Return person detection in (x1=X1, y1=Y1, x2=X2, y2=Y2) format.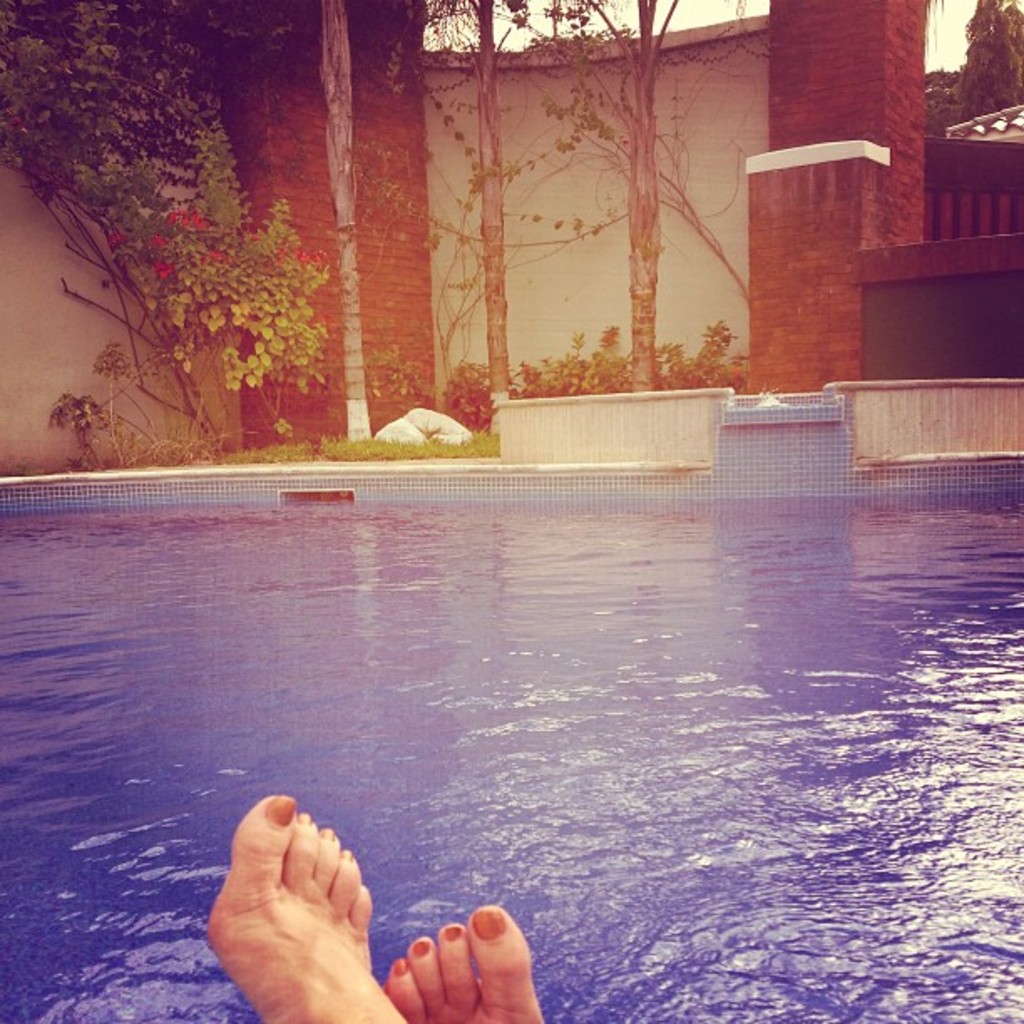
(x1=194, y1=785, x2=527, y2=1022).
